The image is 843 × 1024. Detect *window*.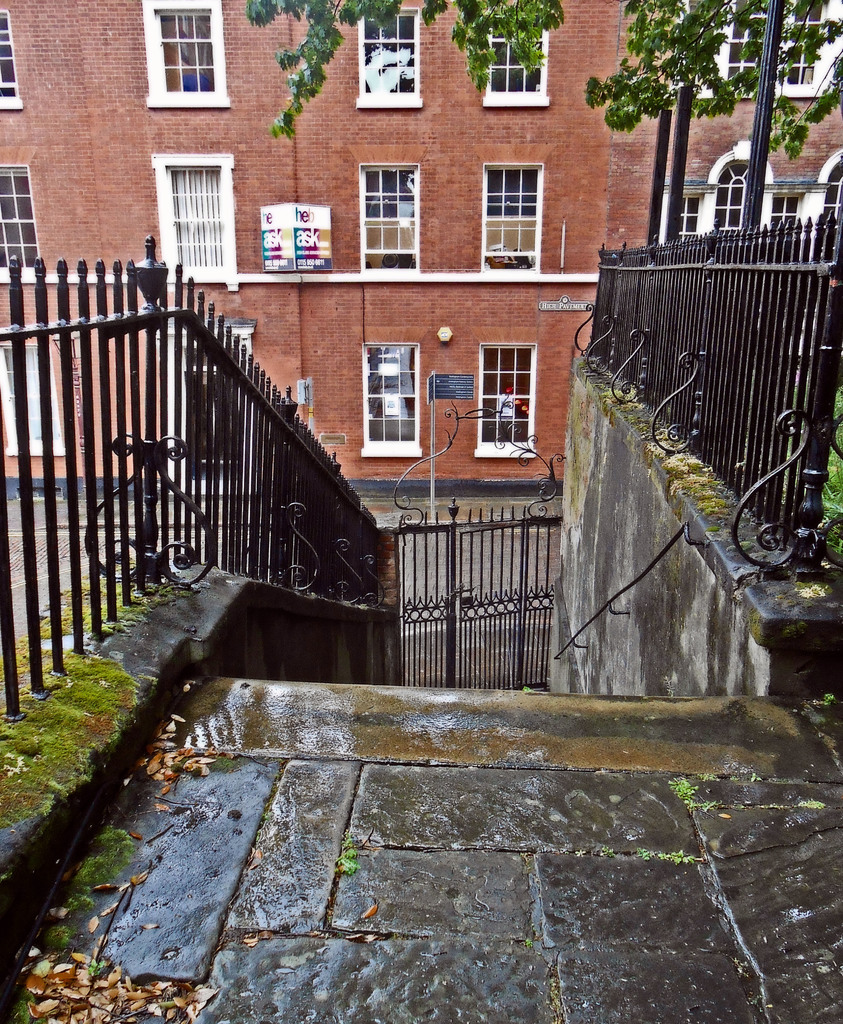
Detection: <region>482, 172, 538, 271</region>.
